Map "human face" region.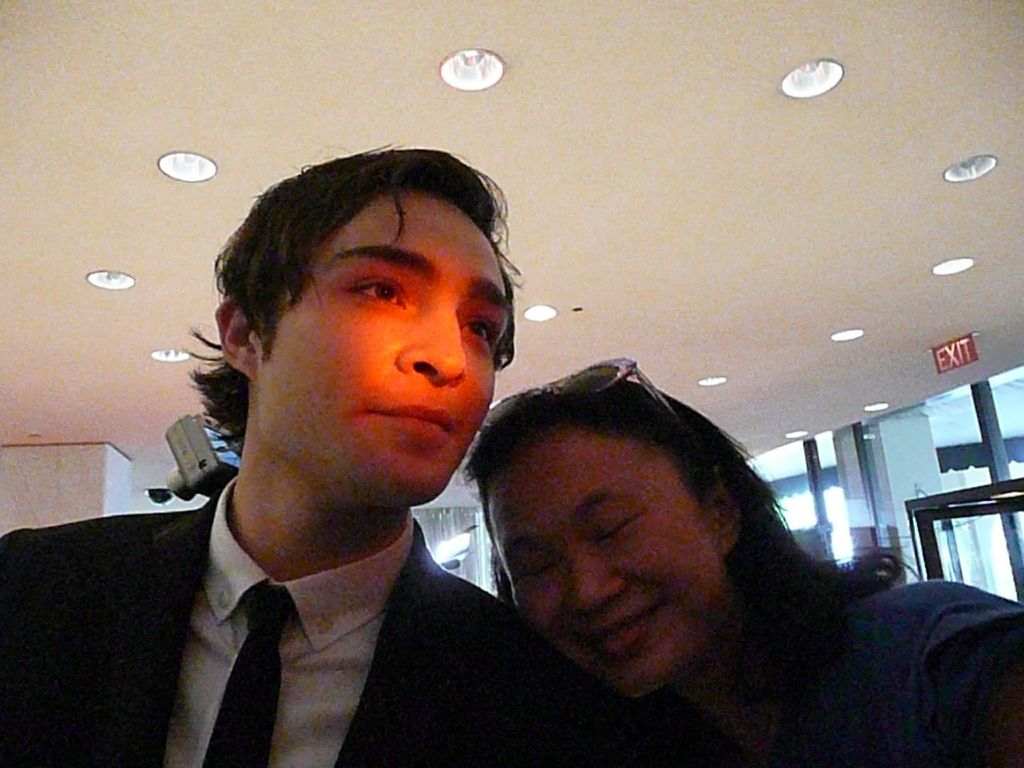
Mapped to crop(487, 434, 727, 696).
